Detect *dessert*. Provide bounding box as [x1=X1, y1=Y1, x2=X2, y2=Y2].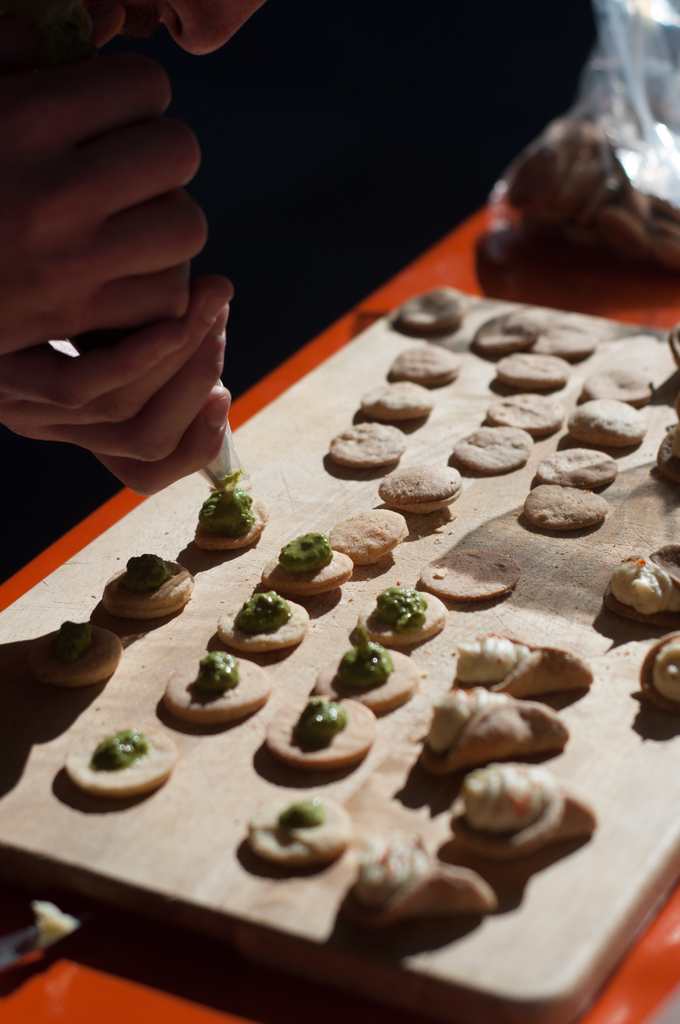
[x1=436, y1=682, x2=563, y2=745].
